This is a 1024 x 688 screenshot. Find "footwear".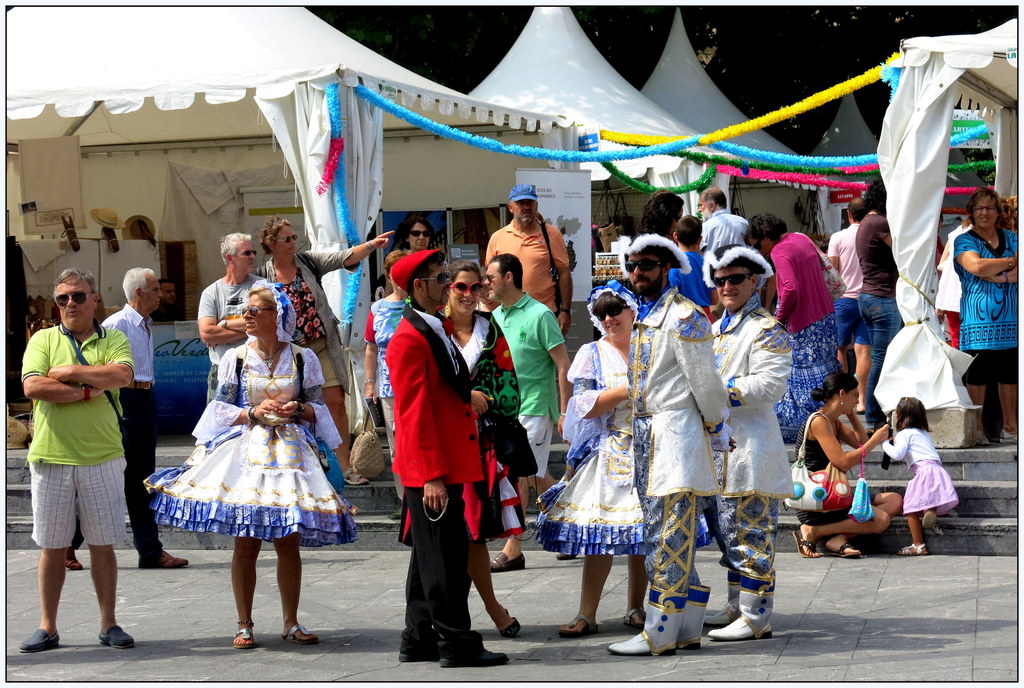
Bounding box: detection(790, 529, 824, 559).
